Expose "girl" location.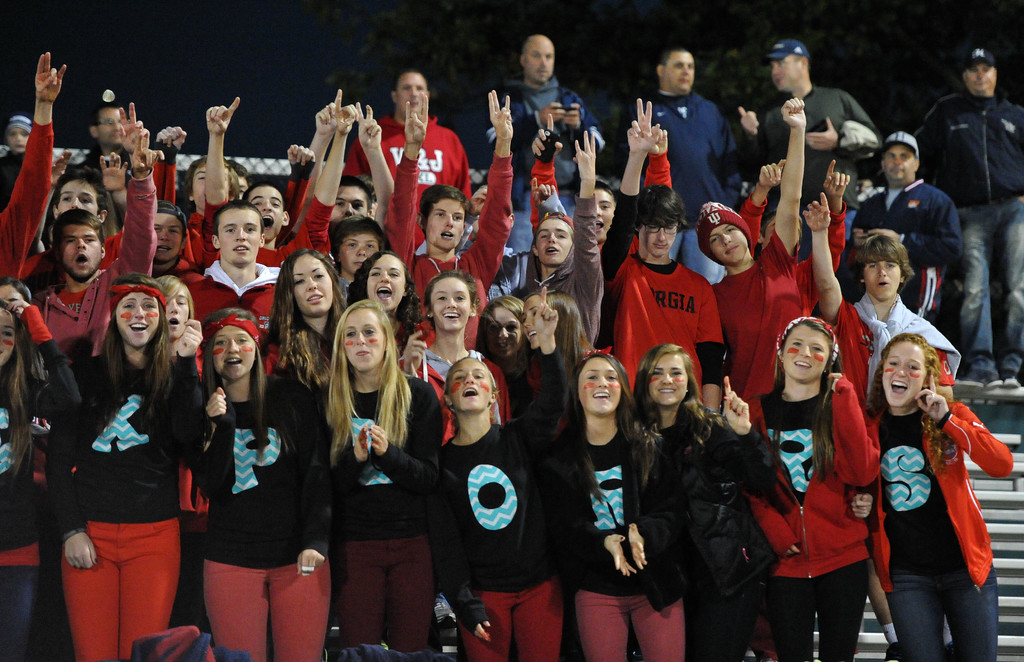
Exposed at 744,320,885,660.
